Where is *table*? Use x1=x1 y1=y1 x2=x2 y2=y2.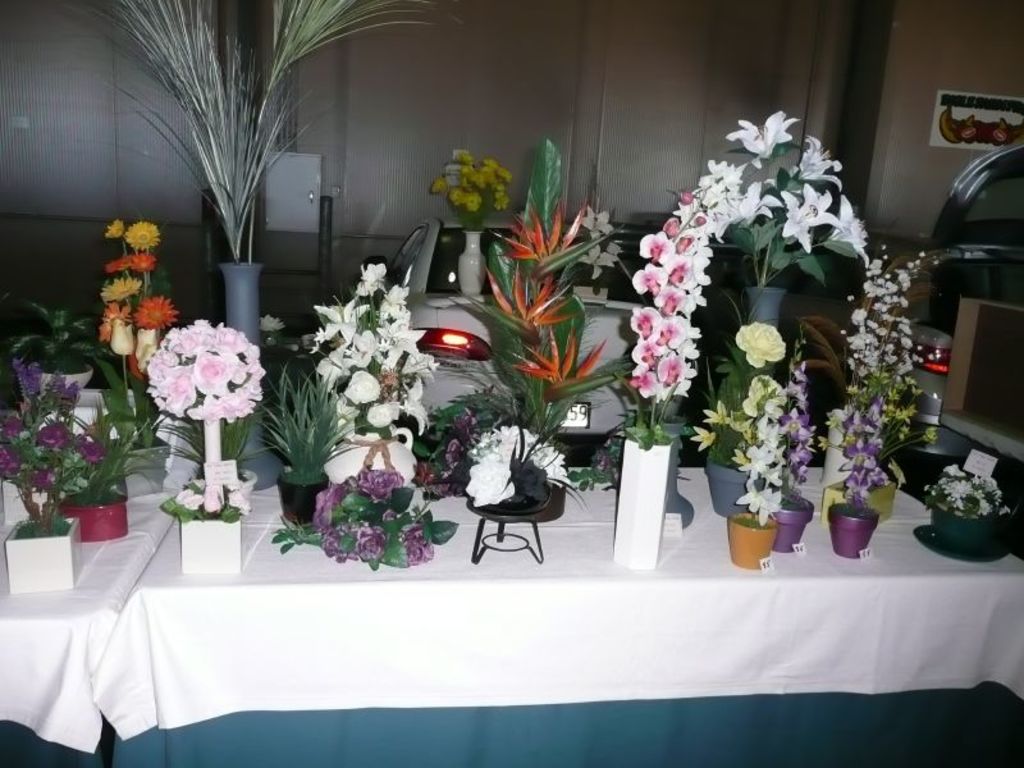
x1=96 y1=468 x2=1023 y2=767.
